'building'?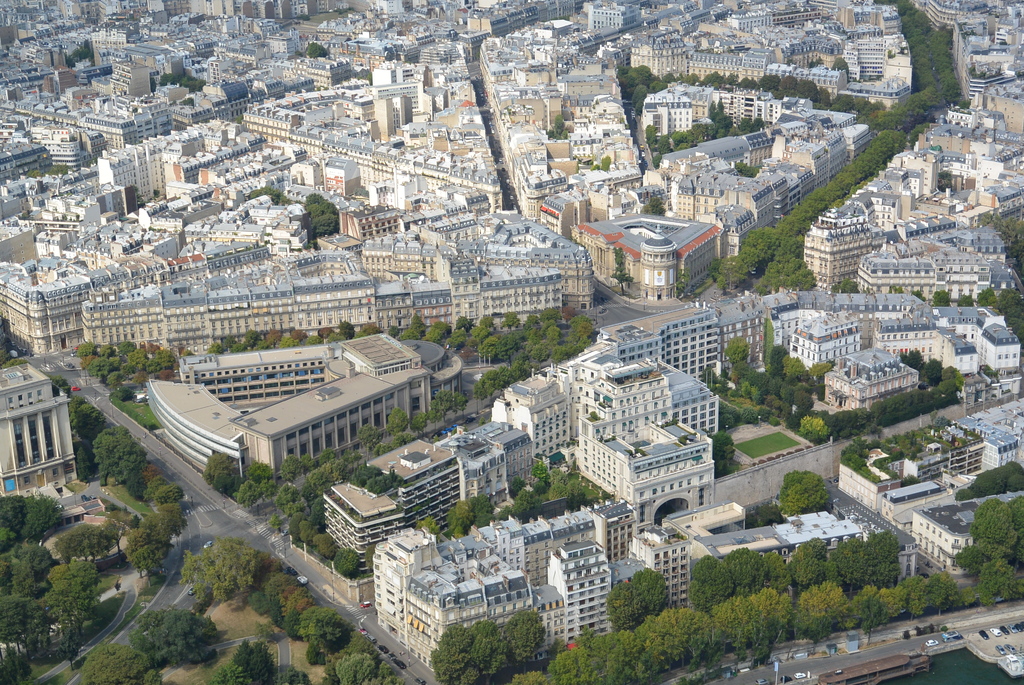
crop(495, 306, 726, 522)
